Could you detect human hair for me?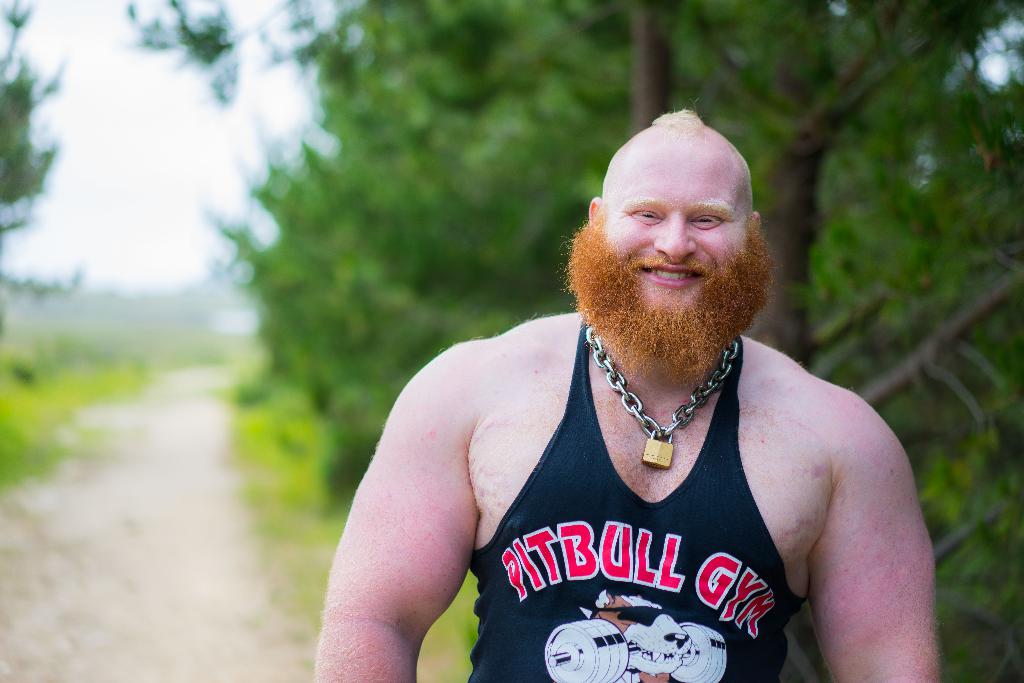
Detection result: (x1=651, y1=98, x2=707, y2=140).
